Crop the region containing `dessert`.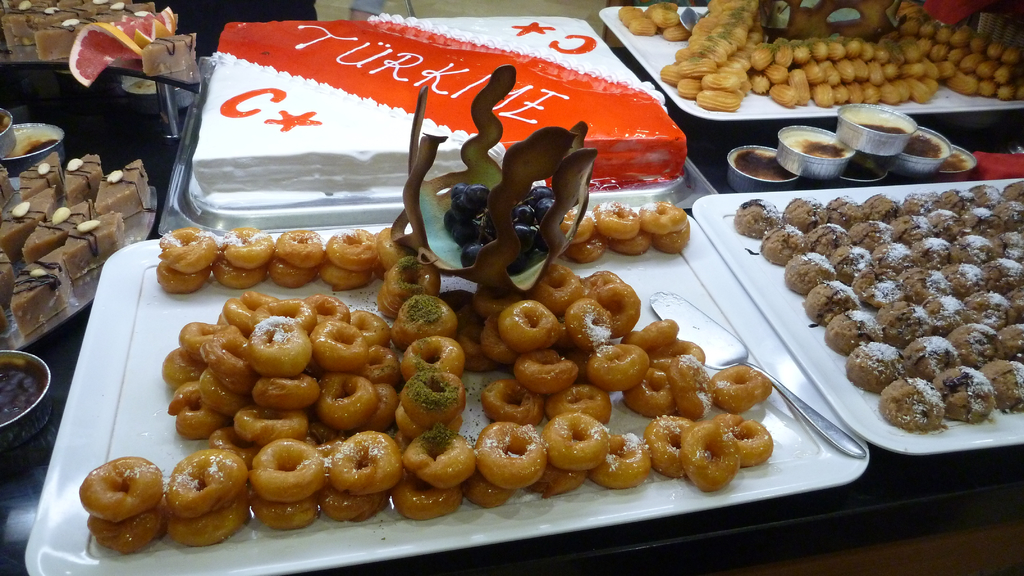
Crop region: (left=68, top=148, right=113, bottom=192).
